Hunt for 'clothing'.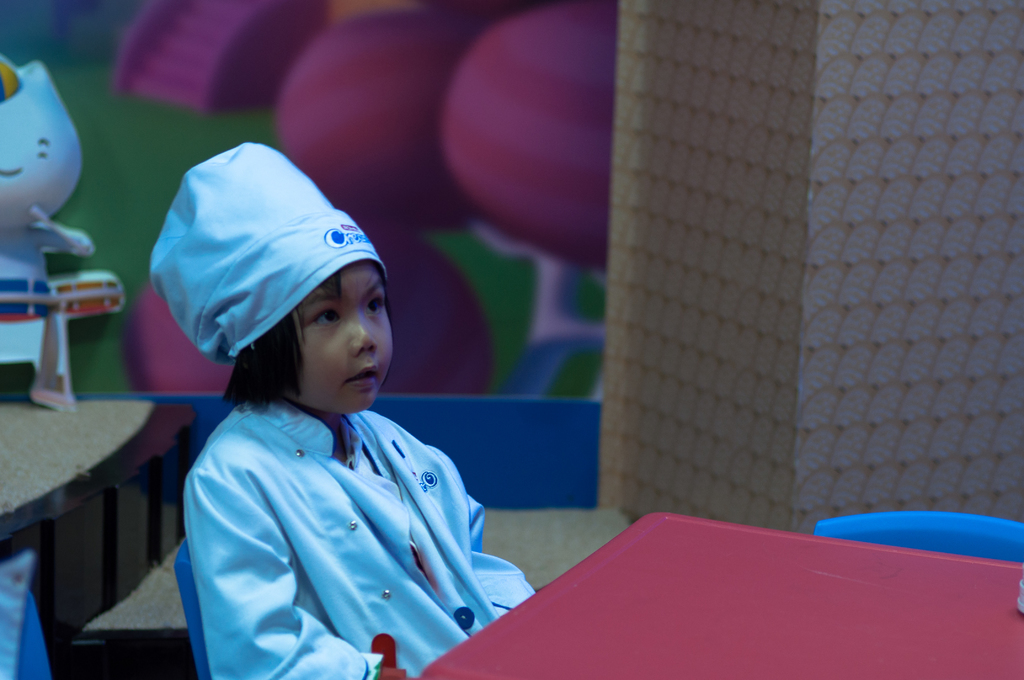
Hunted down at (141, 133, 532, 679).
